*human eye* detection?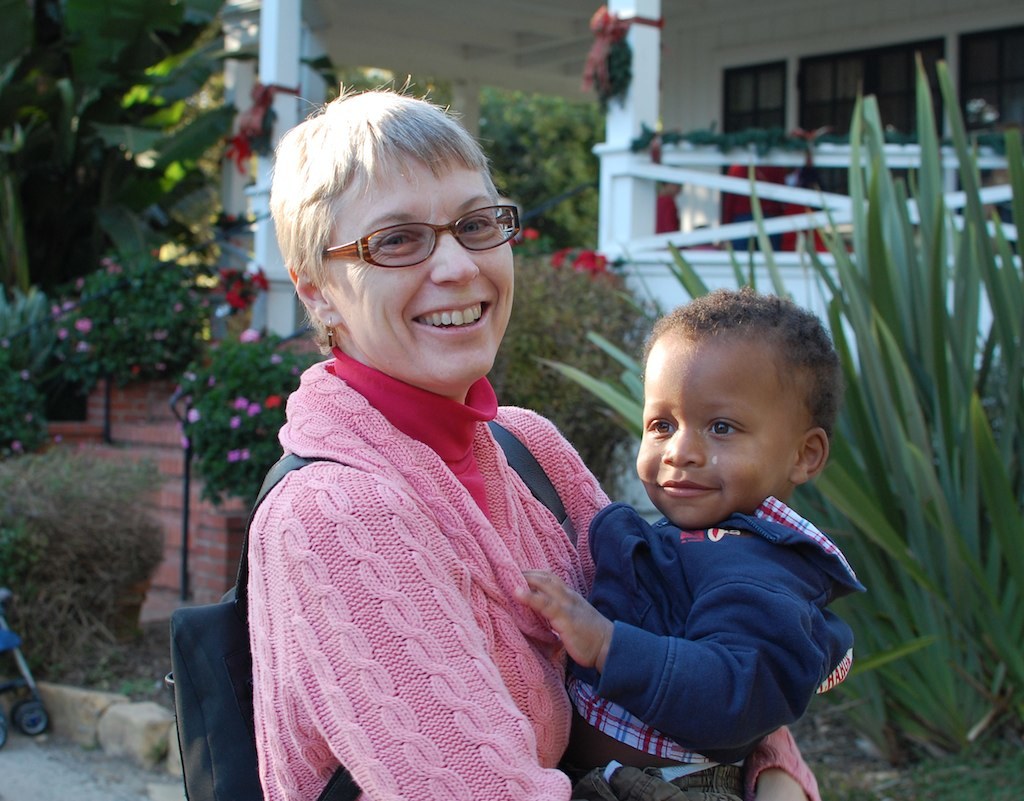
bbox=[459, 214, 497, 236]
